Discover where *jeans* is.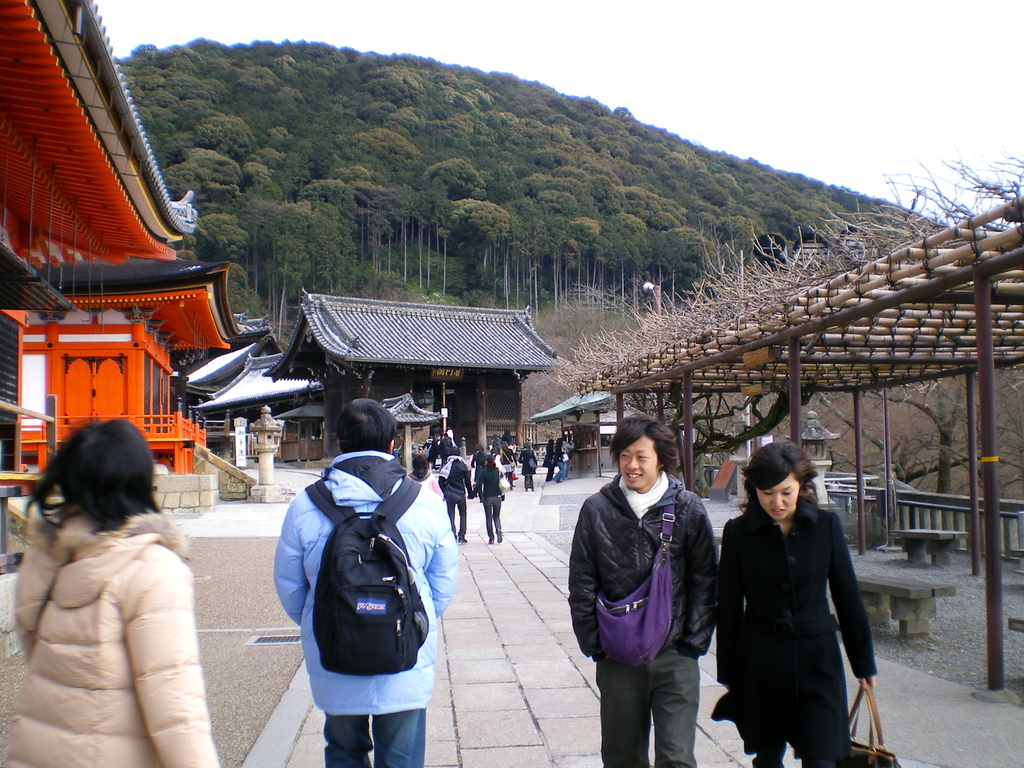
Discovered at 586 623 714 754.
